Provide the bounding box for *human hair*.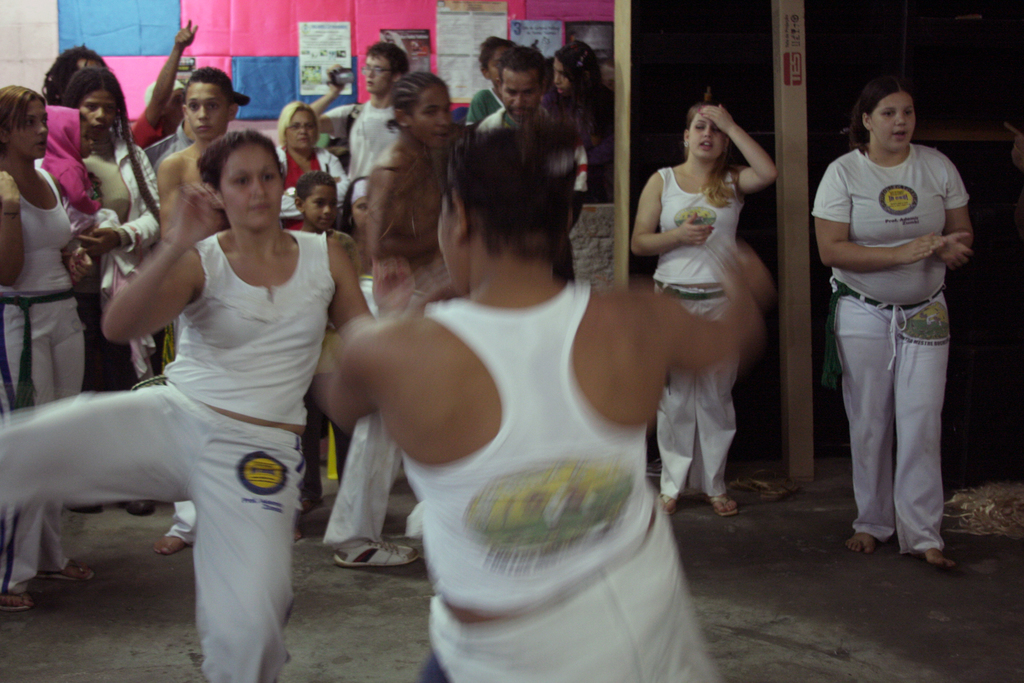
crop(446, 108, 589, 286).
